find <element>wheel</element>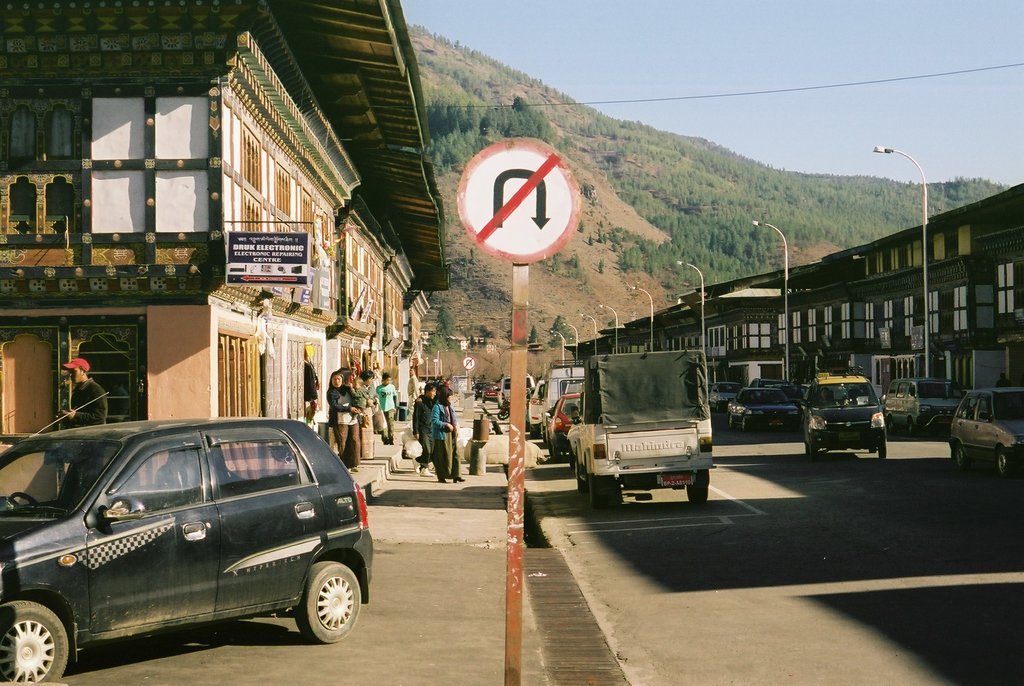
l=808, t=448, r=817, b=463
